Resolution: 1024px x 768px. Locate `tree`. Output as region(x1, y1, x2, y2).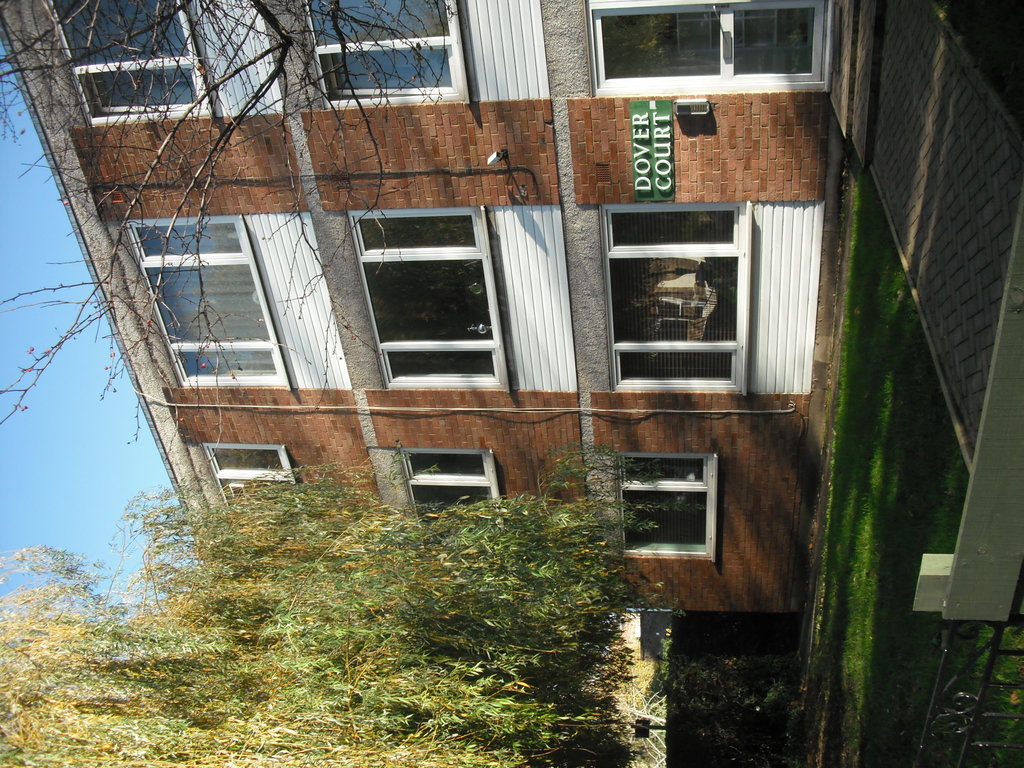
region(0, 463, 692, 767).
